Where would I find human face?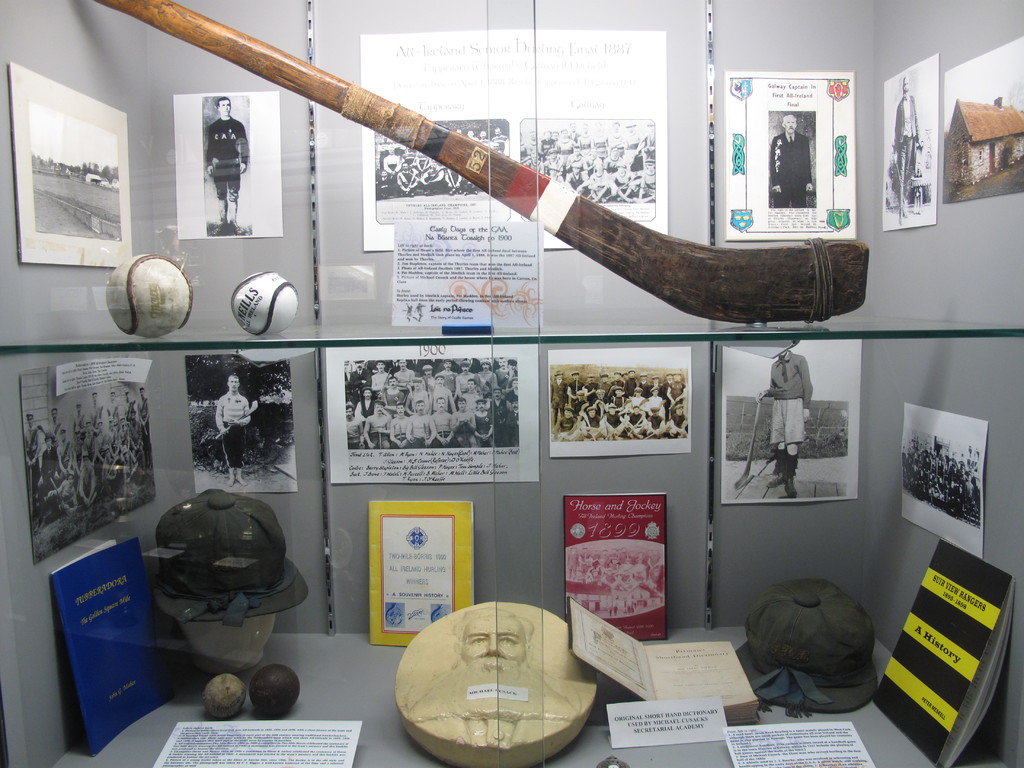
At <bbox>216, 98, 231, 118</bbox>.
